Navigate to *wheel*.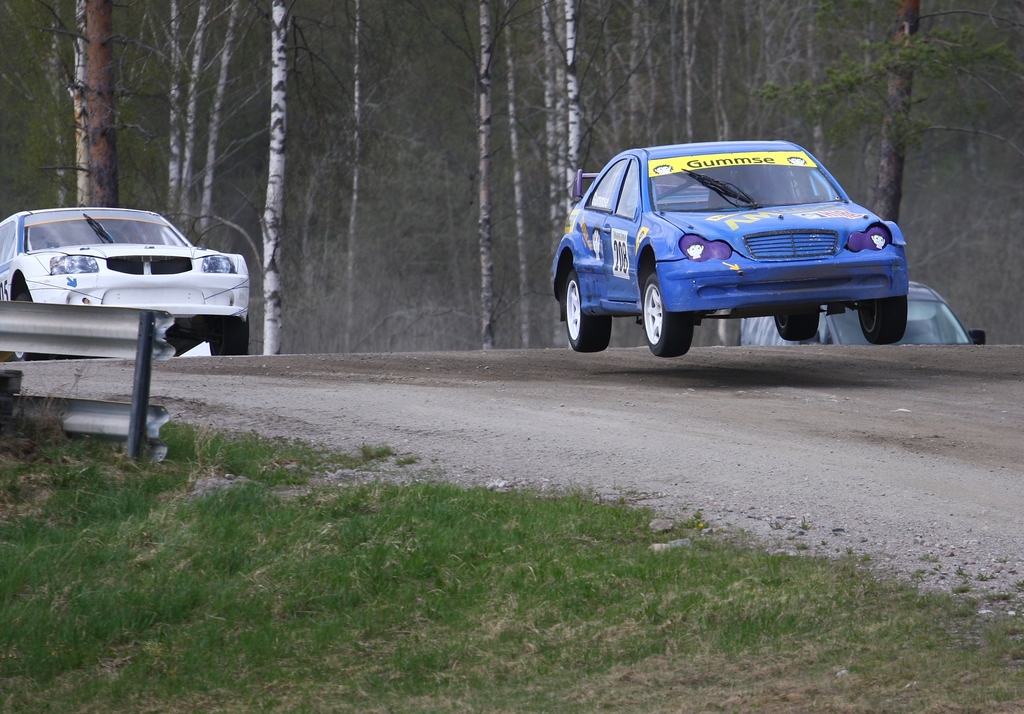
Navigation target: 858/296/906/343.
